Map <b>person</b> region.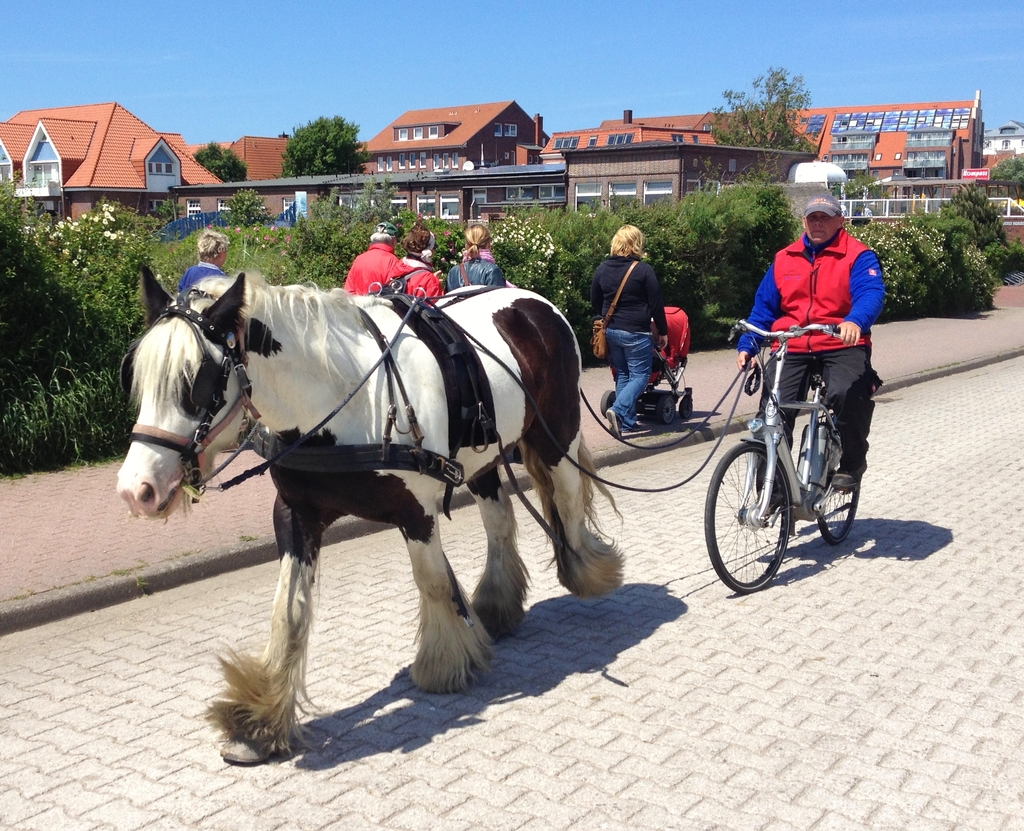
Mapped to x1=344, y1=221, x2=399, y2=295.
